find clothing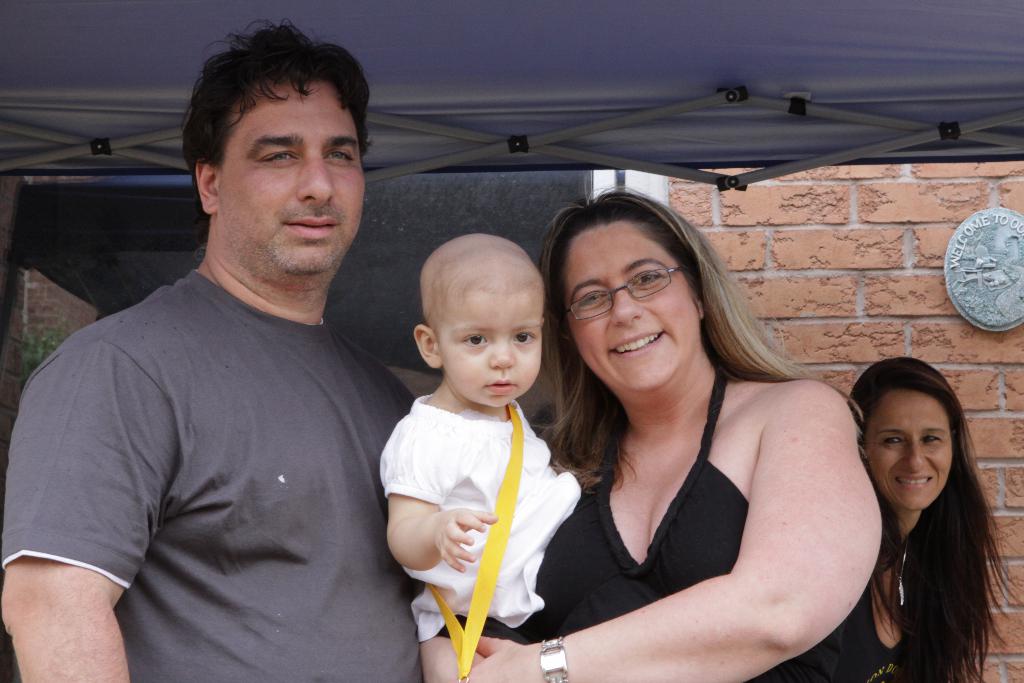
<bbox>25, 171, 414, 682</bbox>
